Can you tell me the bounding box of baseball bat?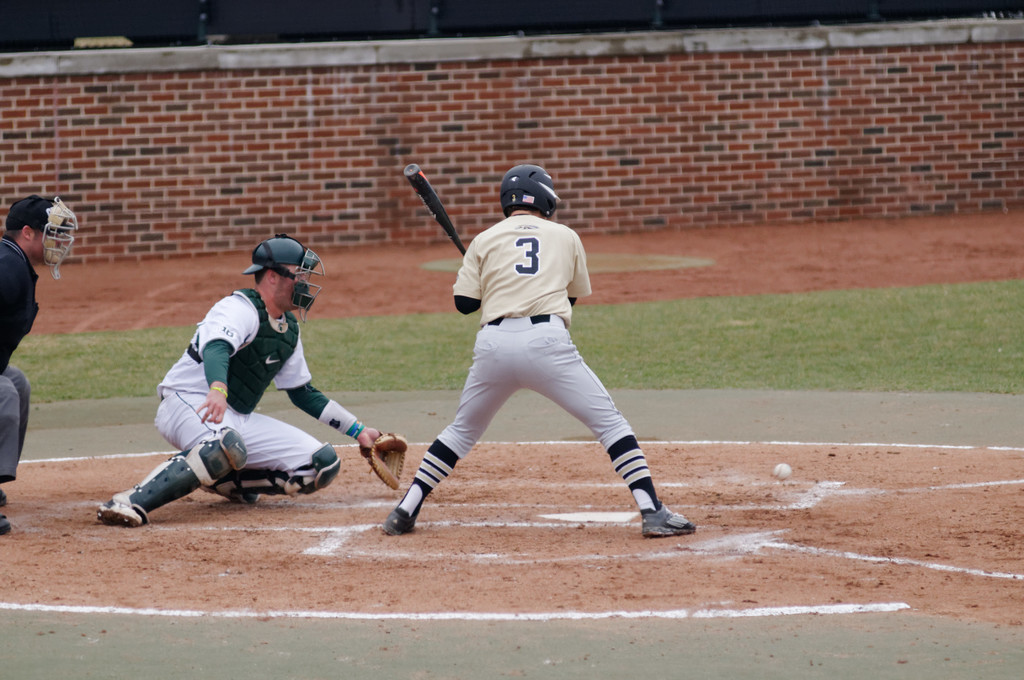
{"left": 403, "top": 163, "right": 468, "bottom": 261}.
